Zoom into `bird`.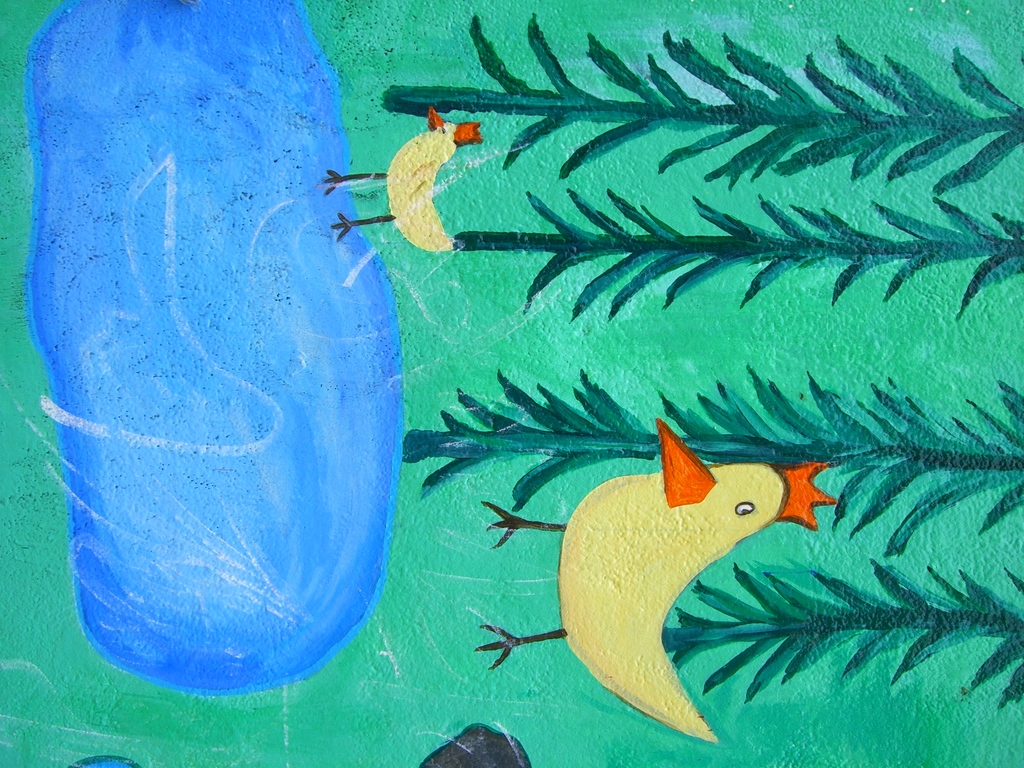
Zoom target: detection(318, 106, 488, 254).
